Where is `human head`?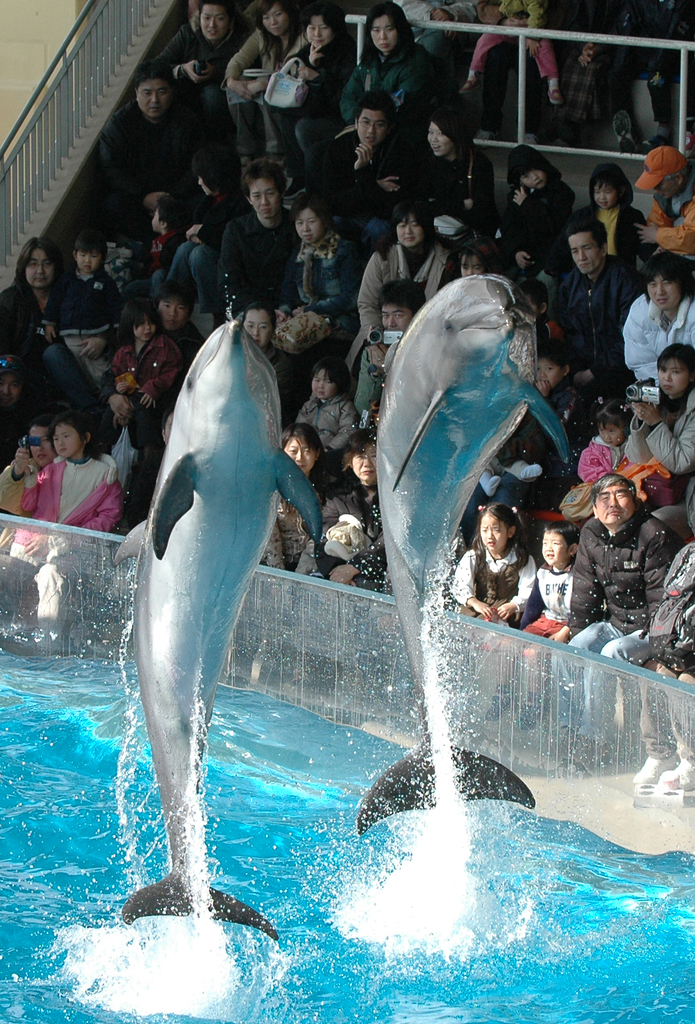
region(147, 195, 188, 235).
